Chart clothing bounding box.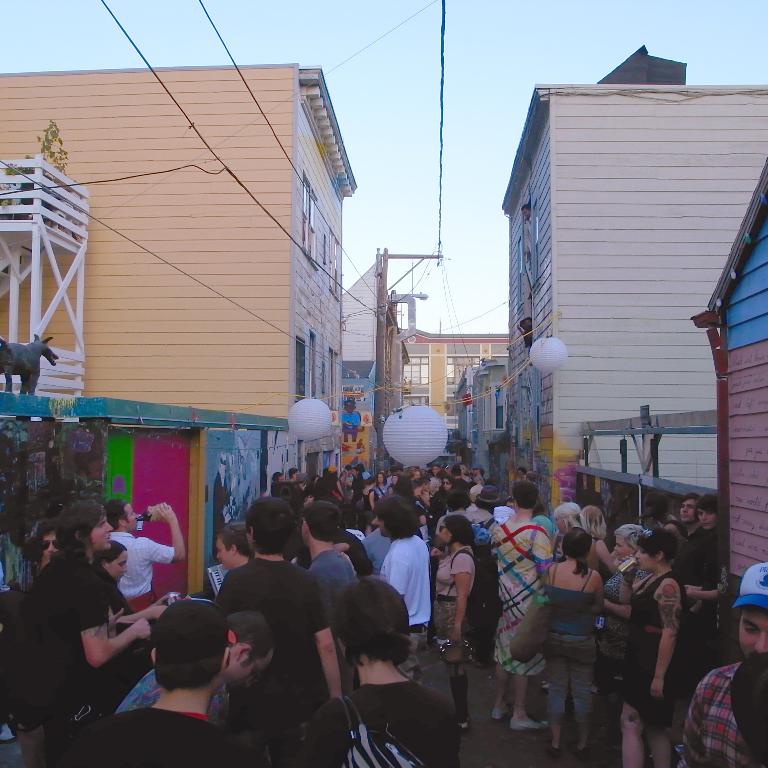
Charted: bbox=(491, 507, 516, 519).
